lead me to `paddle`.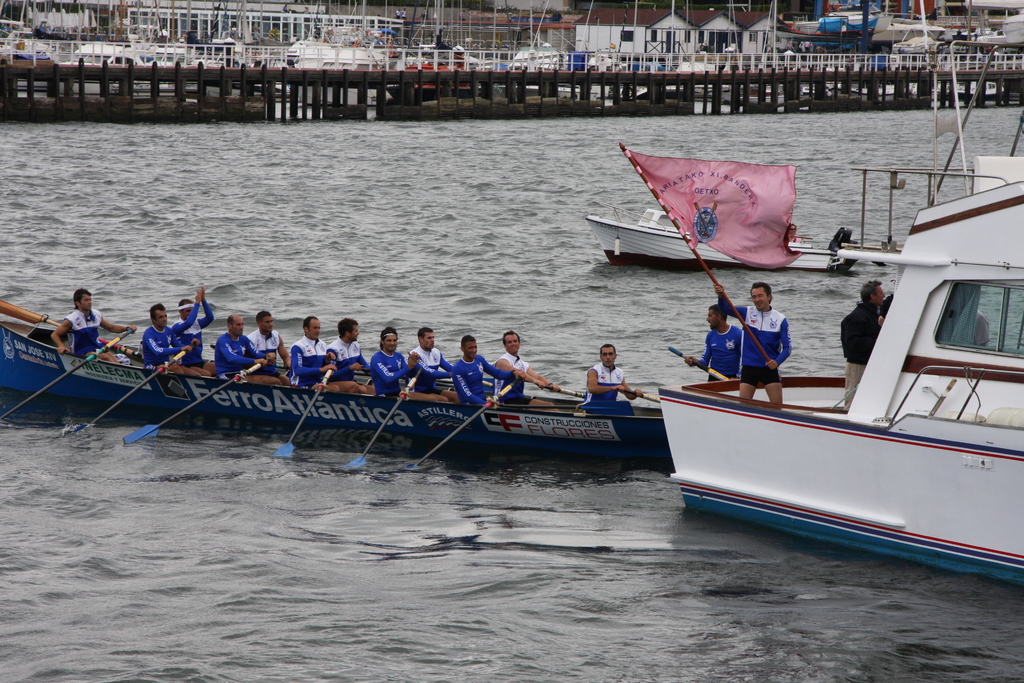
Lead to 536:384:590:401.
